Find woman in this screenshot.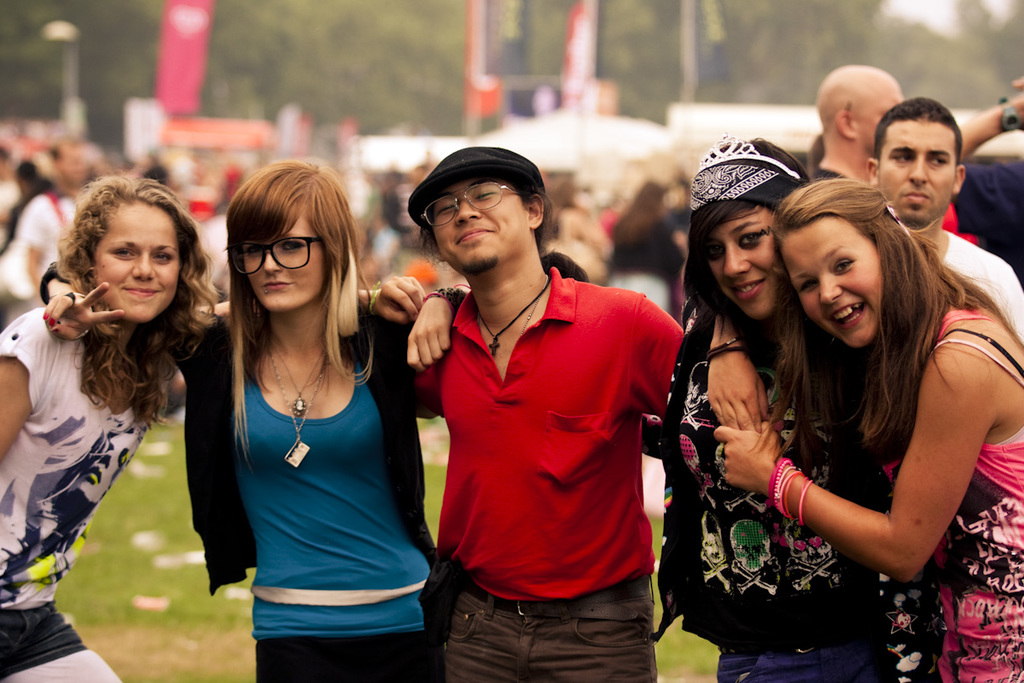
The bounding box for woman is 40, 156, 666, 682.
